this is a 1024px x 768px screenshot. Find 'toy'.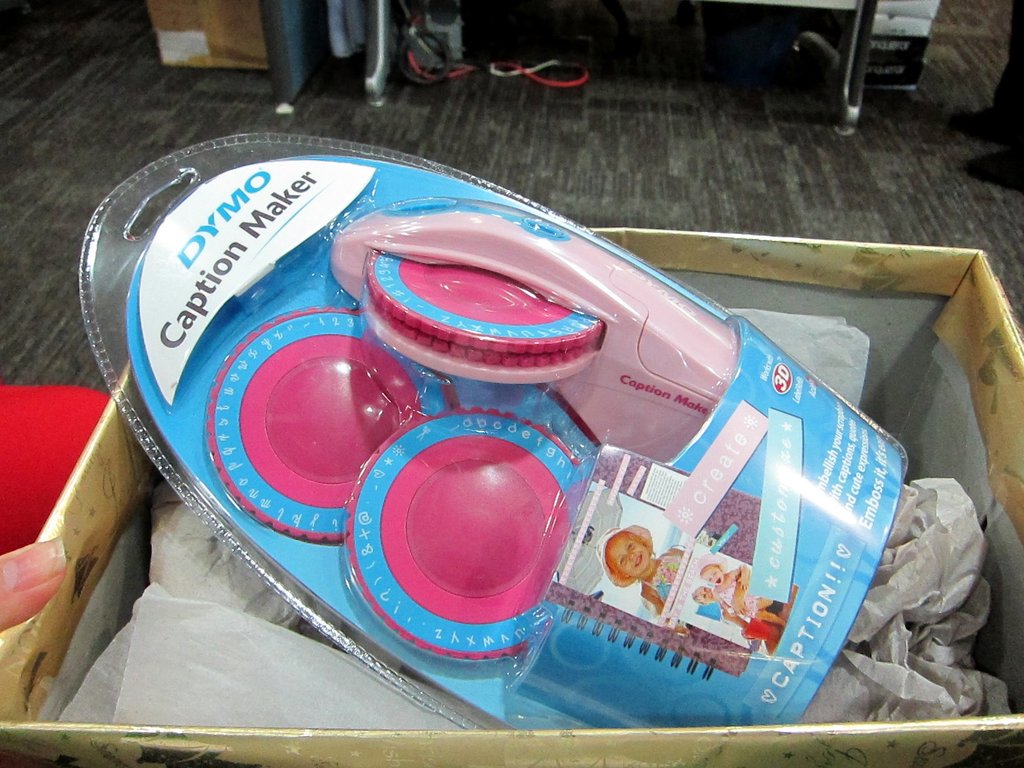
Bounding box: [left=324, top=204, right=738, bottom=461].
